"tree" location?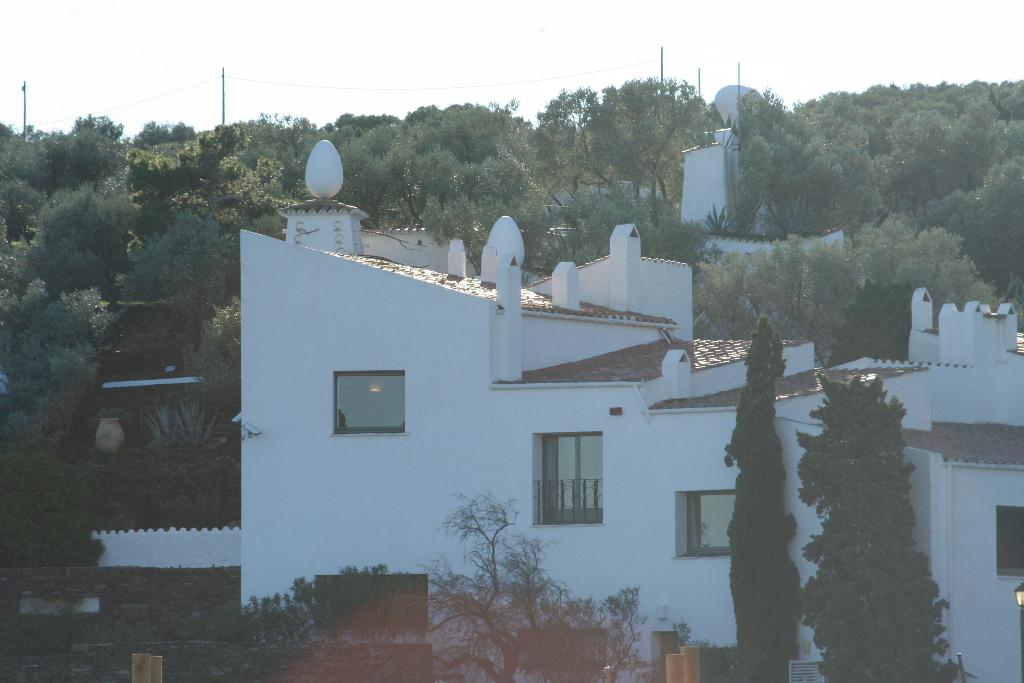
locate(388, 493, 599, 682)
